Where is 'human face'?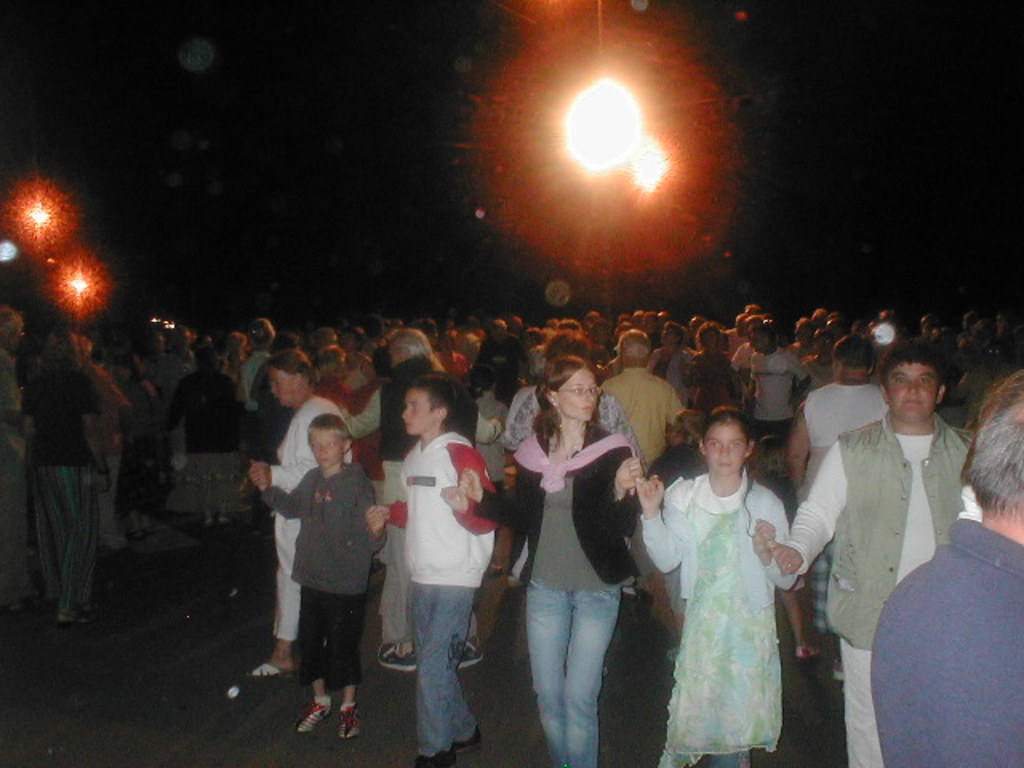
312 434 338 462.
